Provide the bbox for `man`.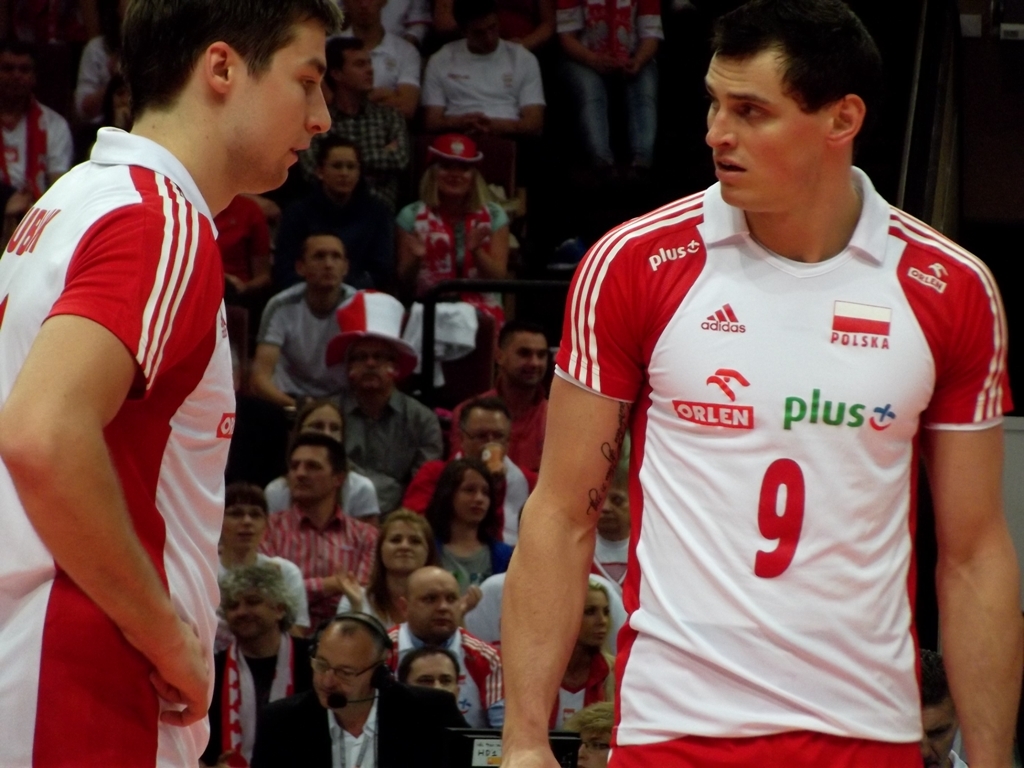
0 1 348 767.
